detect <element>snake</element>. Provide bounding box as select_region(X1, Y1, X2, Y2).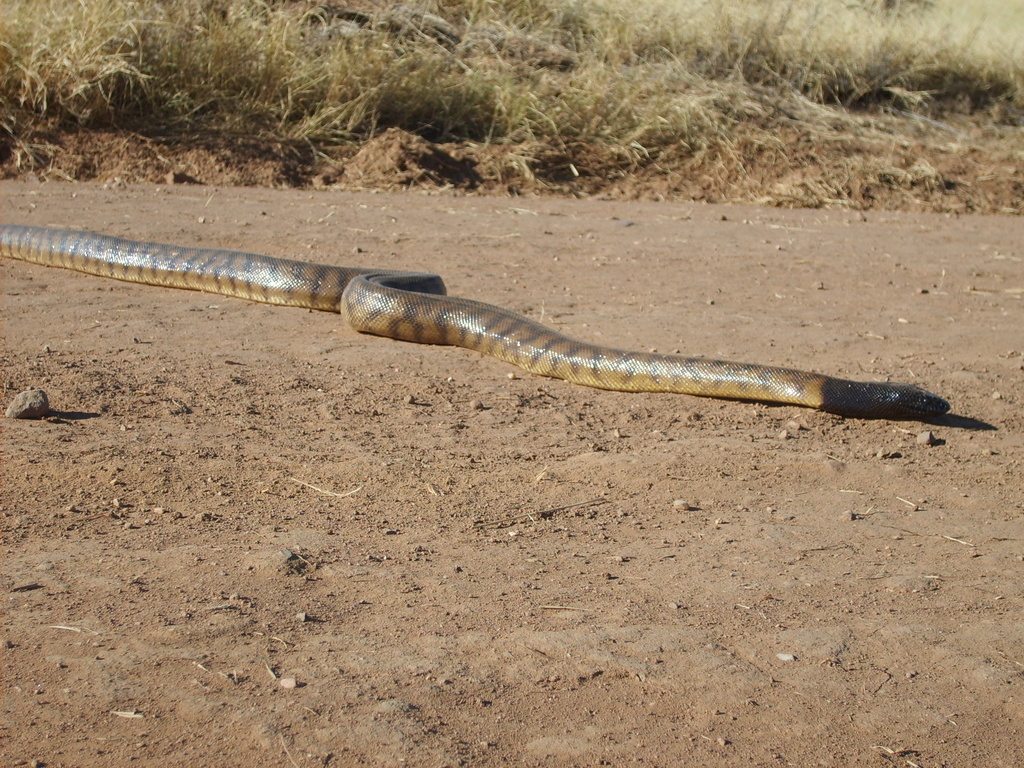
select_region(0, 218, 952, 417).
